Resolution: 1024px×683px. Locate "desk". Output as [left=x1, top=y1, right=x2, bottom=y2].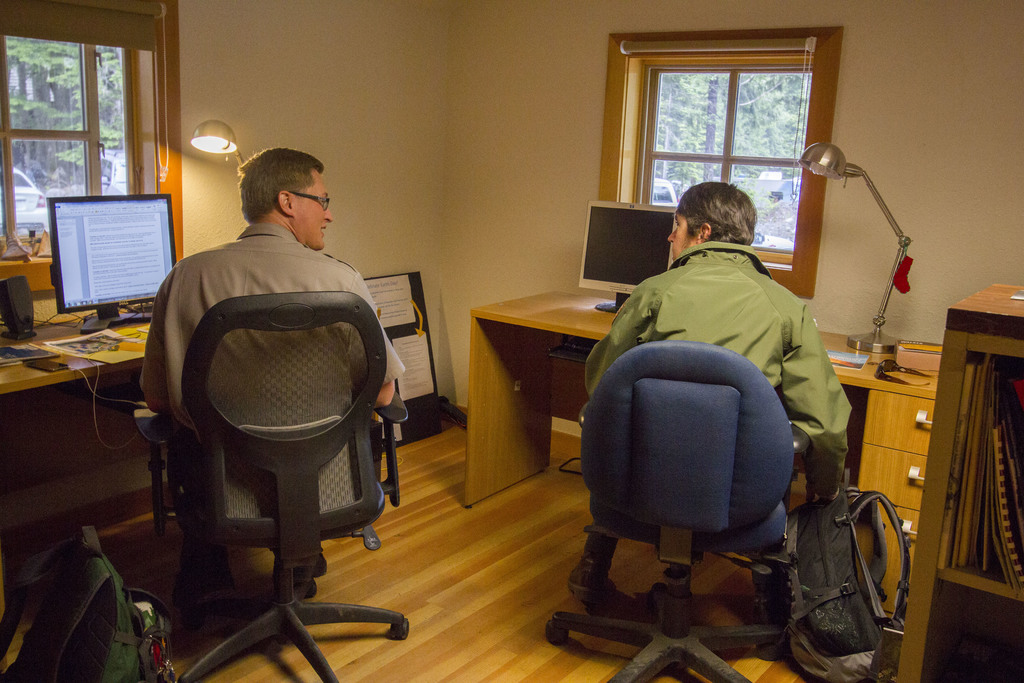
[left=470, top=290, right=943, bottom=625].
